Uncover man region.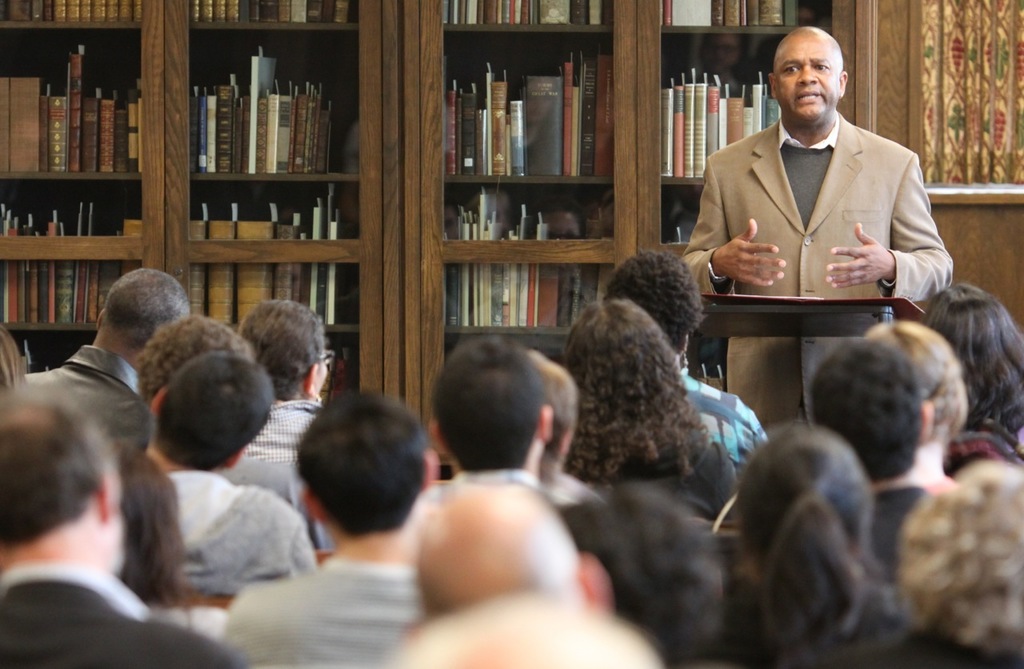
Uncovered: <bbox>230, 397, 474, 663</bbox>.
